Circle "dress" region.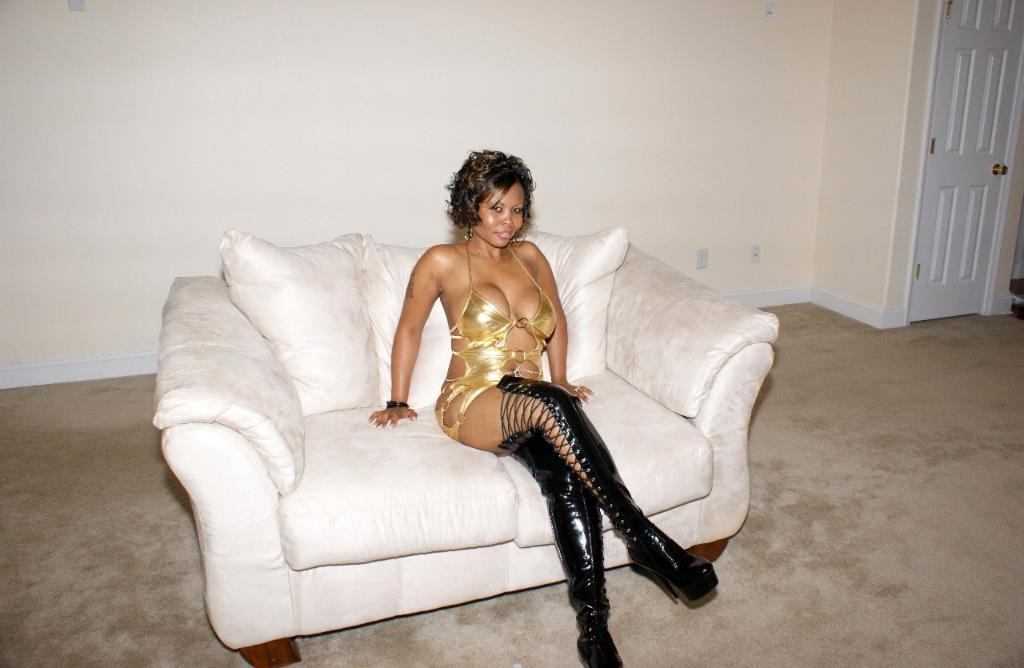
Region: [433,234,559,443].
